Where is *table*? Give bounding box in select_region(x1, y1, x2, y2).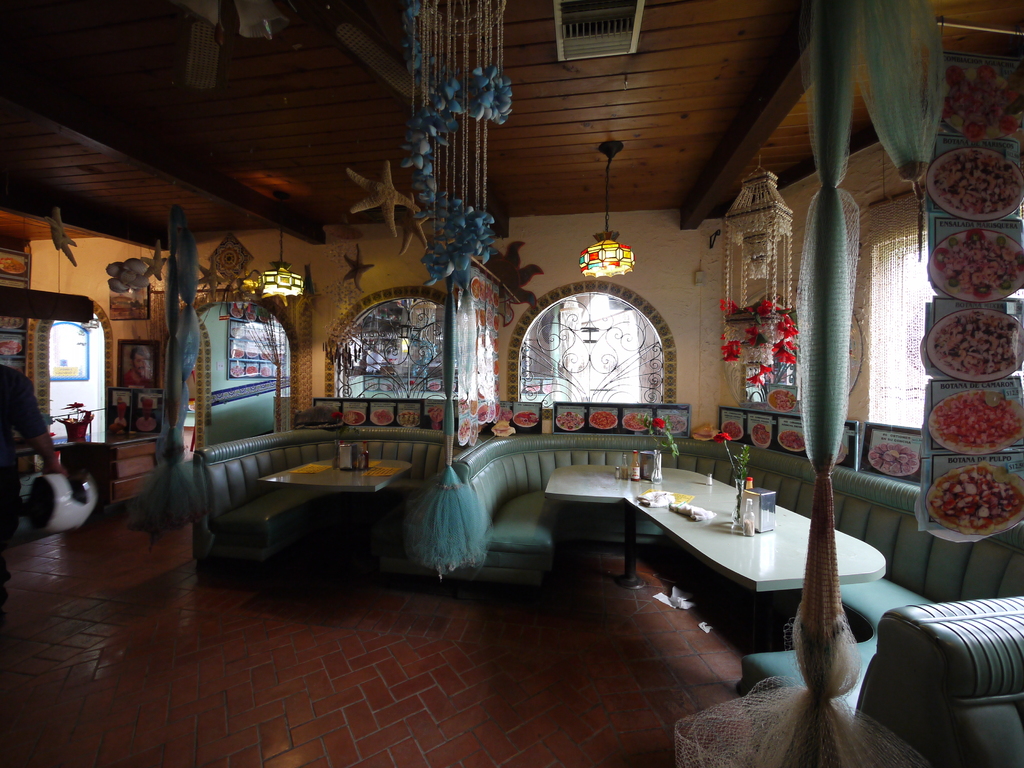
select_region(262, 458, 412, 494).
